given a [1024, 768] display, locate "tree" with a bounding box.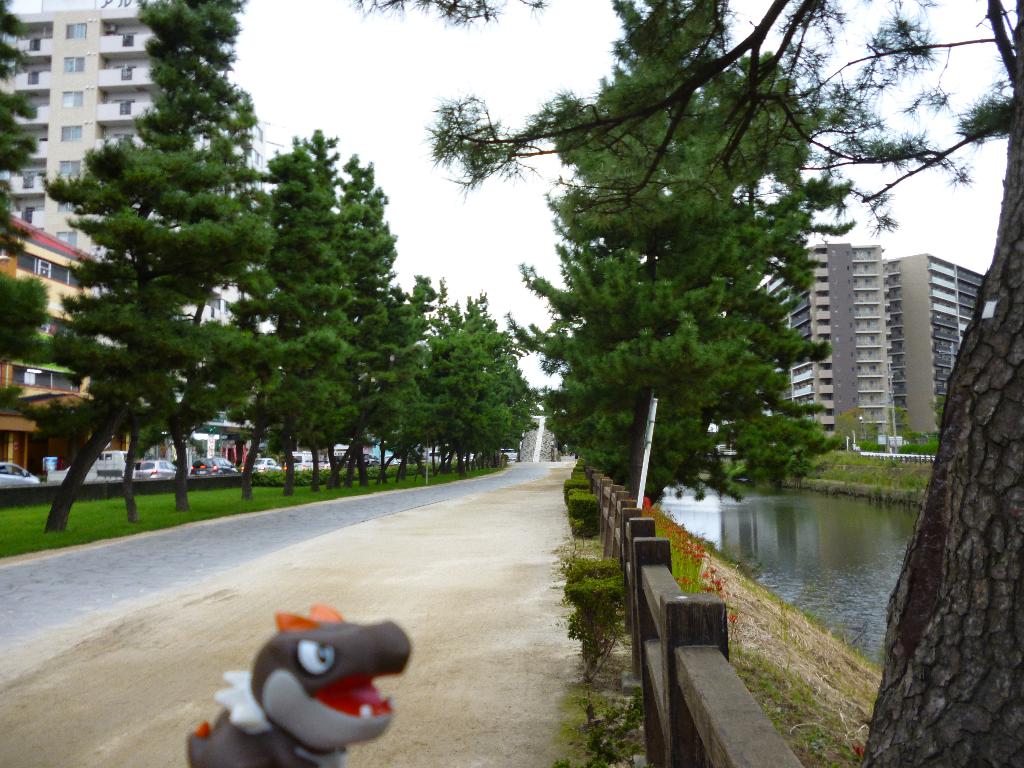
Located: <box>885,397,911,437</box>.
